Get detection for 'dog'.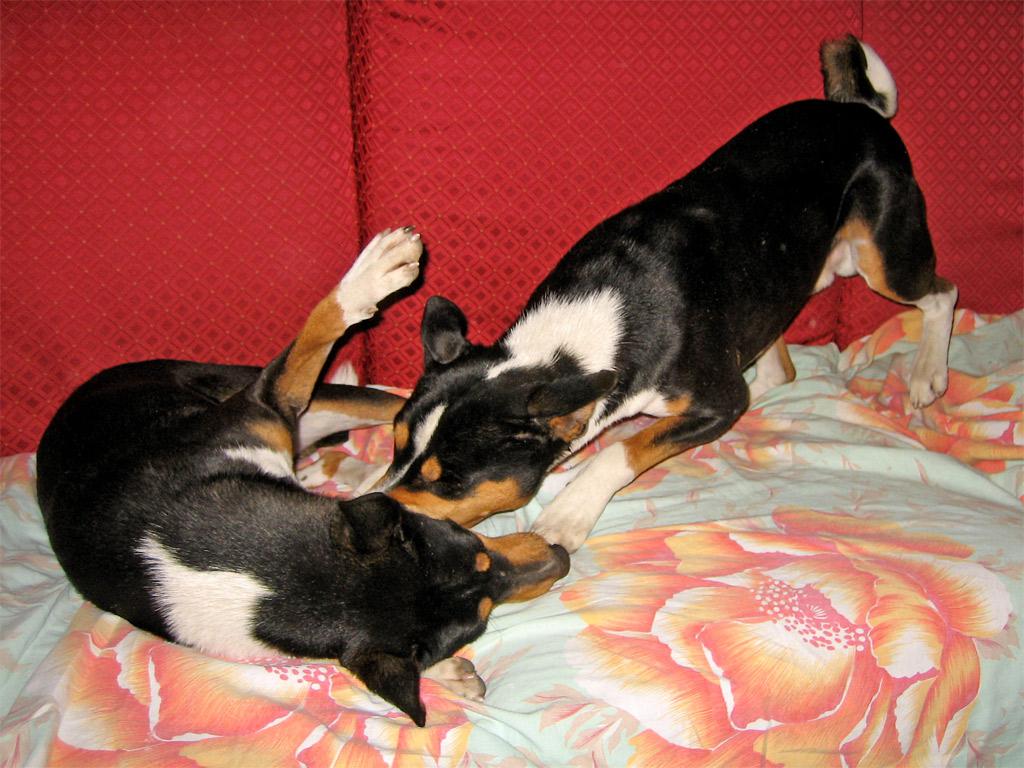
Detection: (34, 225, 577, 727).
